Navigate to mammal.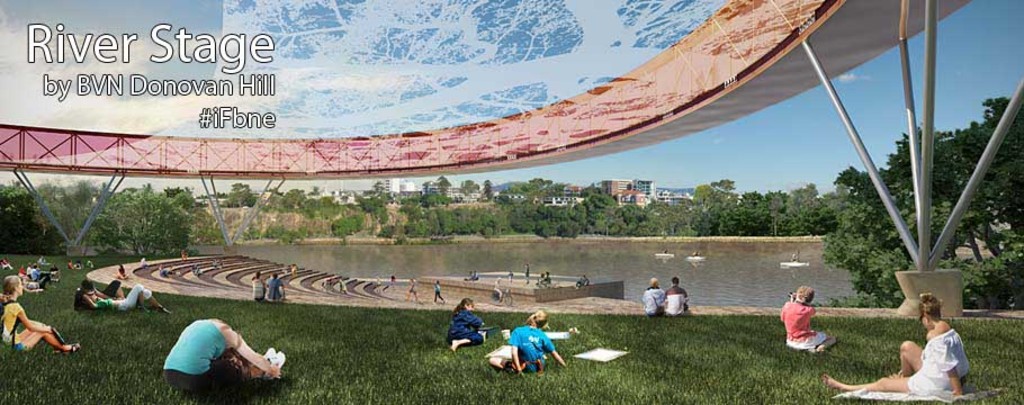
Navigation target: rect(74, 277, 128, 298).
